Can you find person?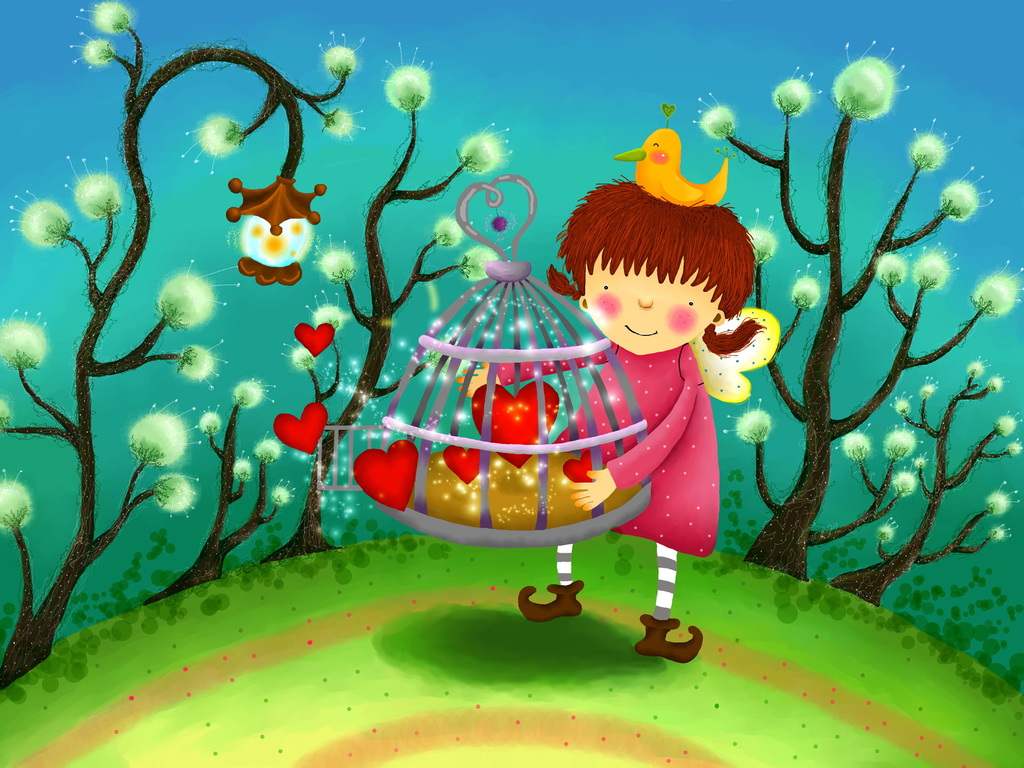
Yes, bounding box: [515,177,783,665].
